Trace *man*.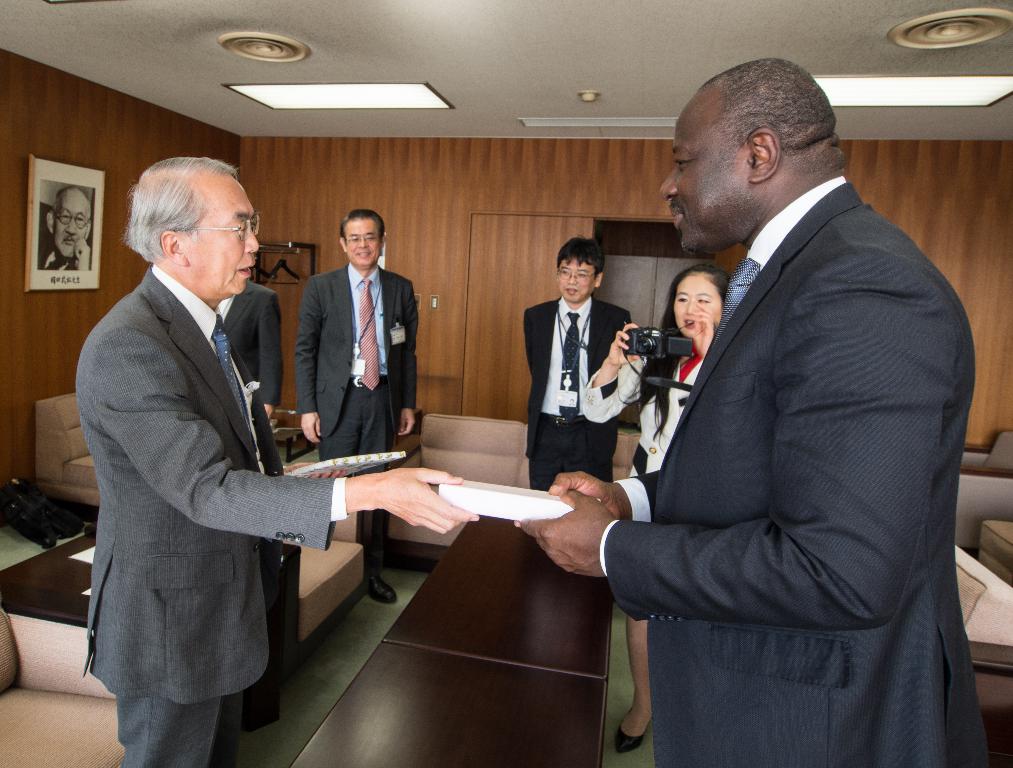
Traced to 298, 209, 418, 601.
